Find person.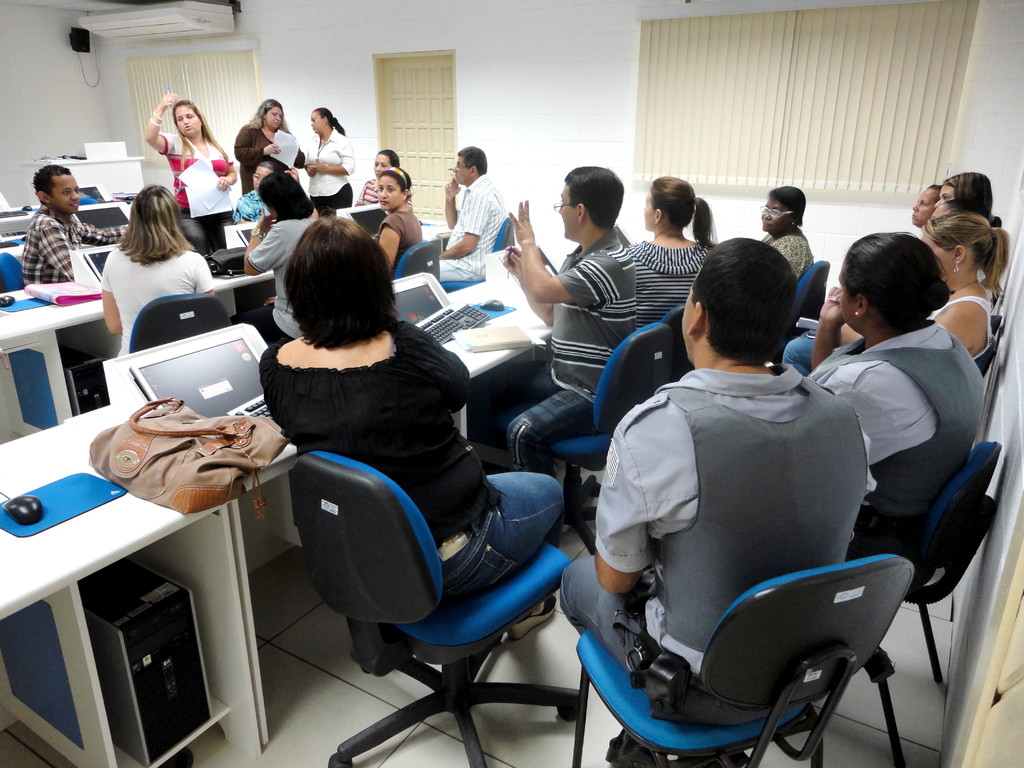
box=[909, 177, 950, 244].
